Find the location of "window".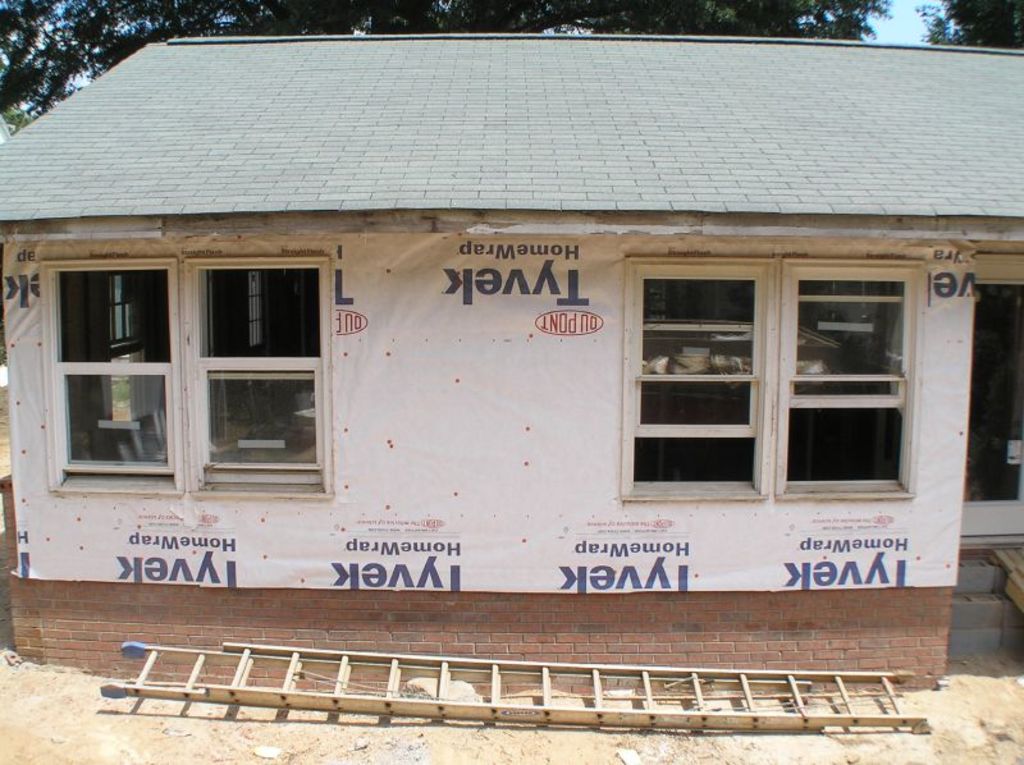
Location: (579, 203, 918, 562).
